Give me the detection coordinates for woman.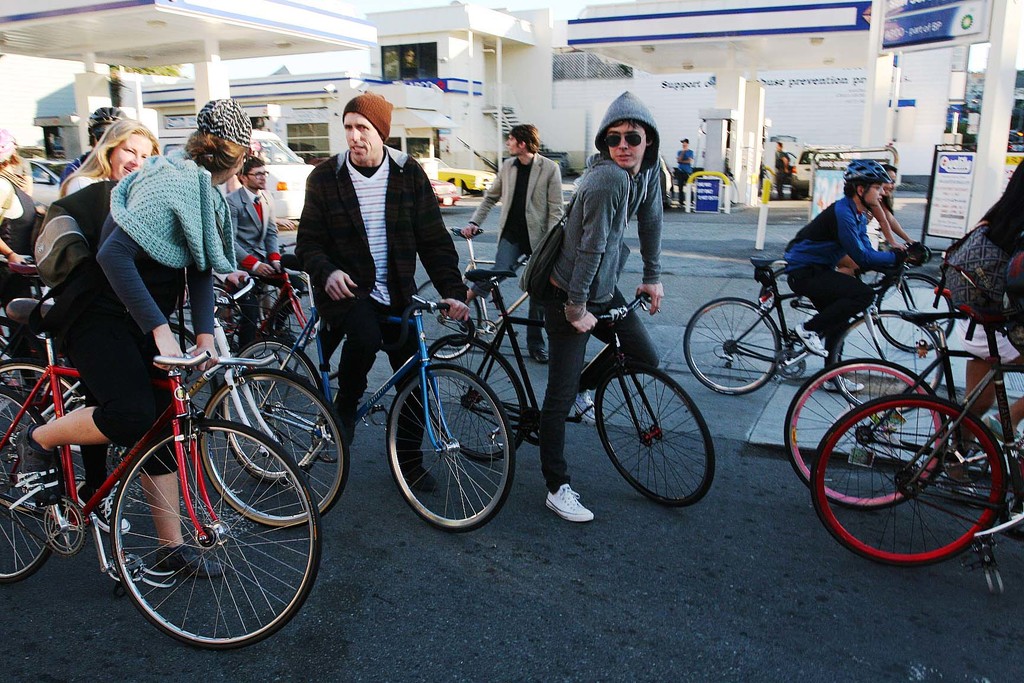
locate(783, 154, 928, 348).
